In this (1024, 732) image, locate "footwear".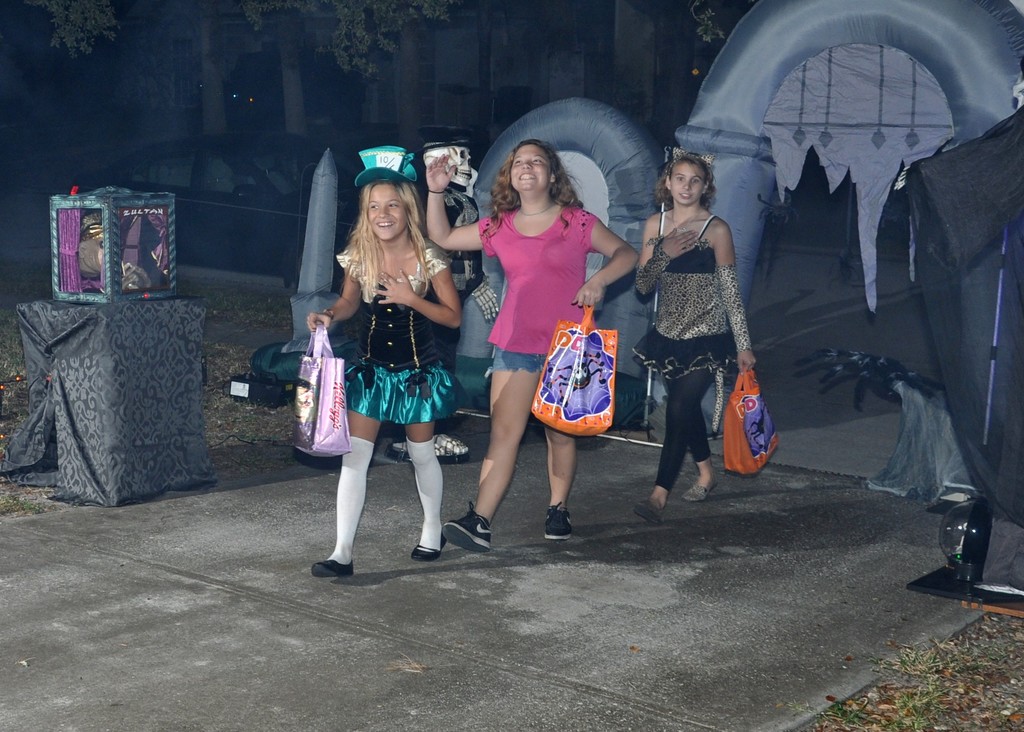
Bounding box: (436,500,500,567).
